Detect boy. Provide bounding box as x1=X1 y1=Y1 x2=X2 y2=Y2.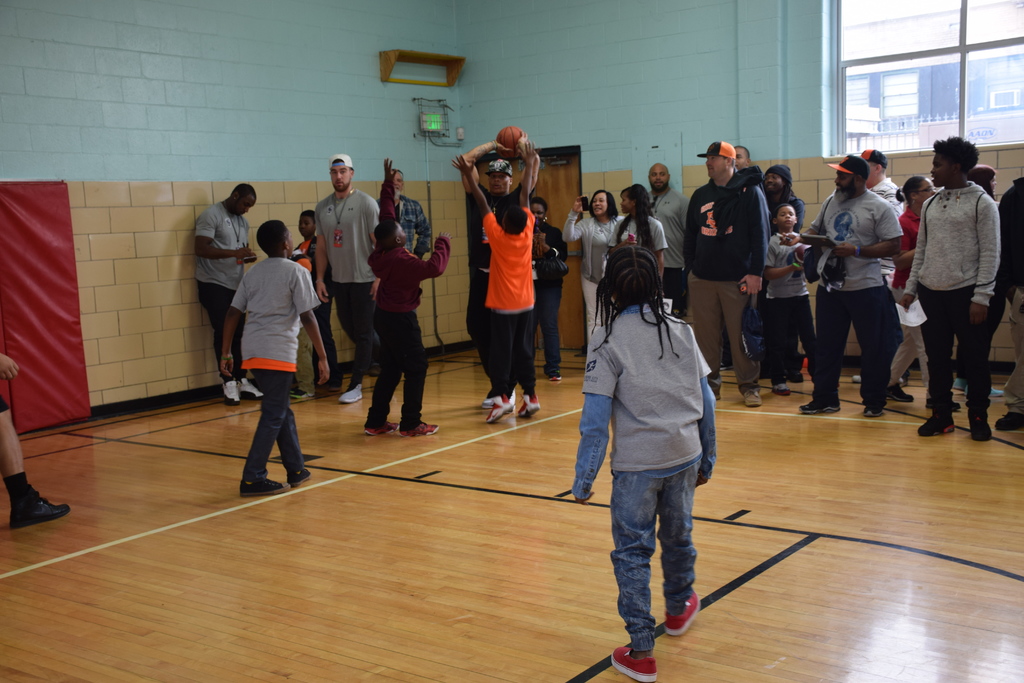
x1=461 y1=134 x2=552 y2=422.
